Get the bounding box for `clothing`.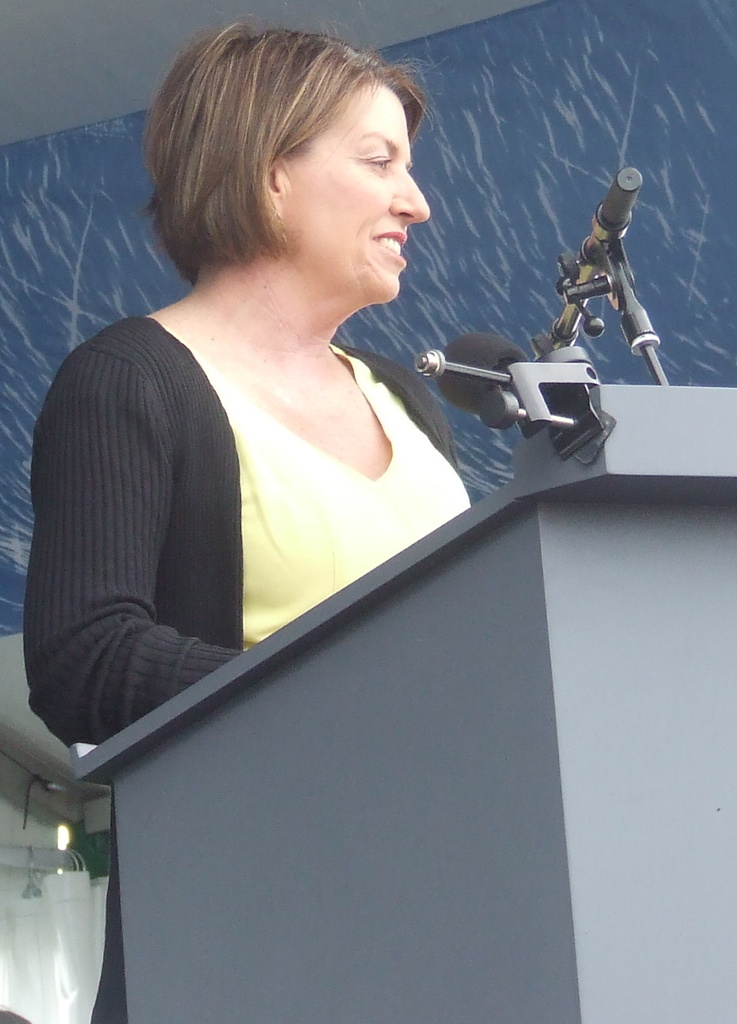
box(44, 244, 485, 741).
